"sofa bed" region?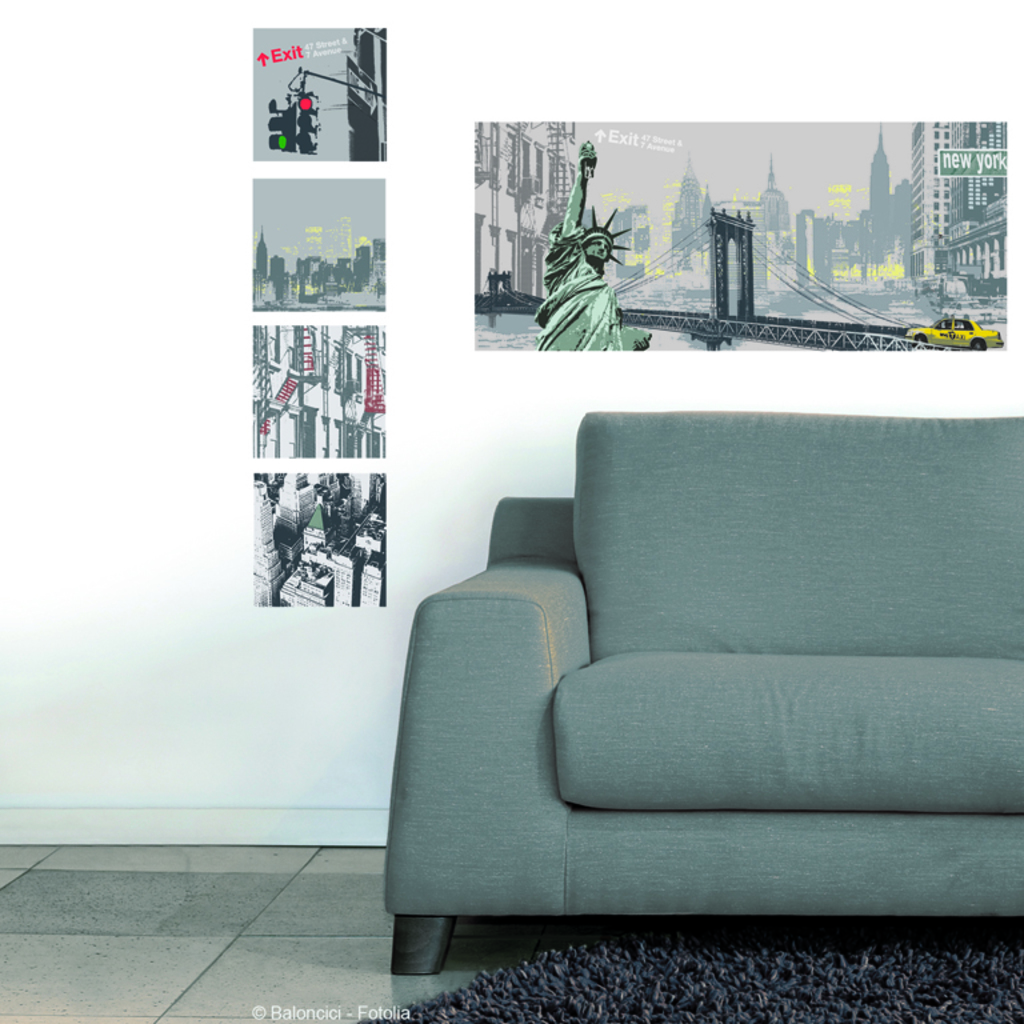
384, 404, 1023, 975
